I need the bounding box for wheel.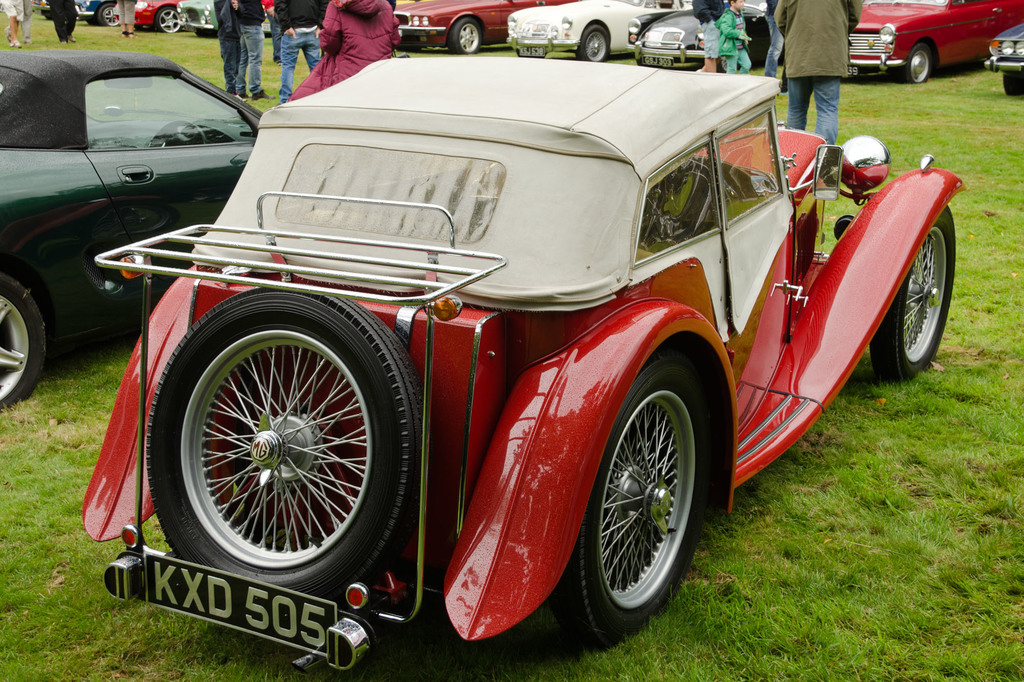
Here it is: (left=86, top=19, right=100, bottom=26).
